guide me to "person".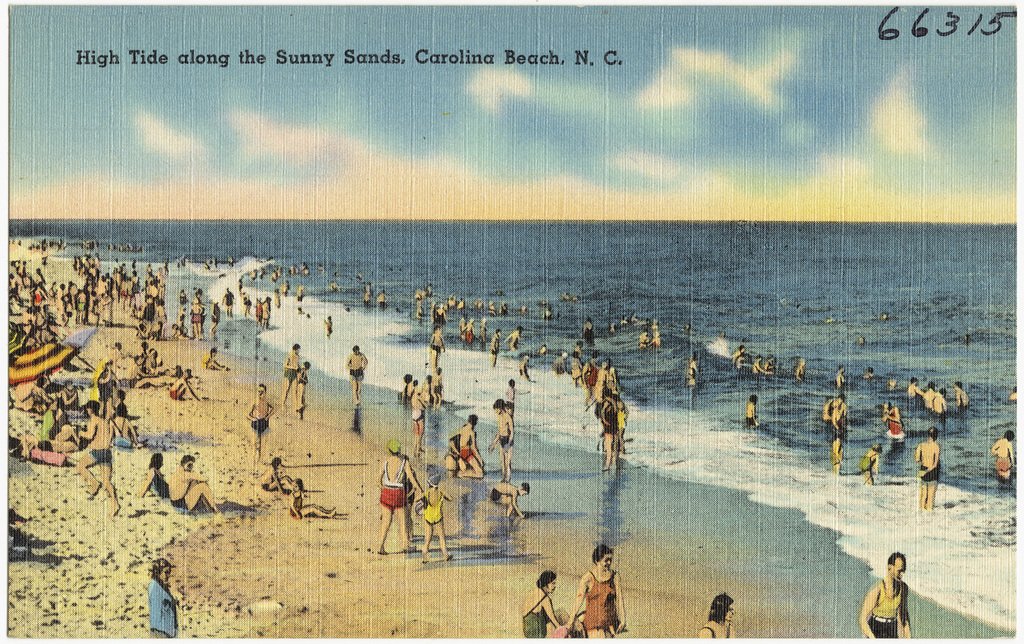
Guidance: [837, 362, 853, 387].
